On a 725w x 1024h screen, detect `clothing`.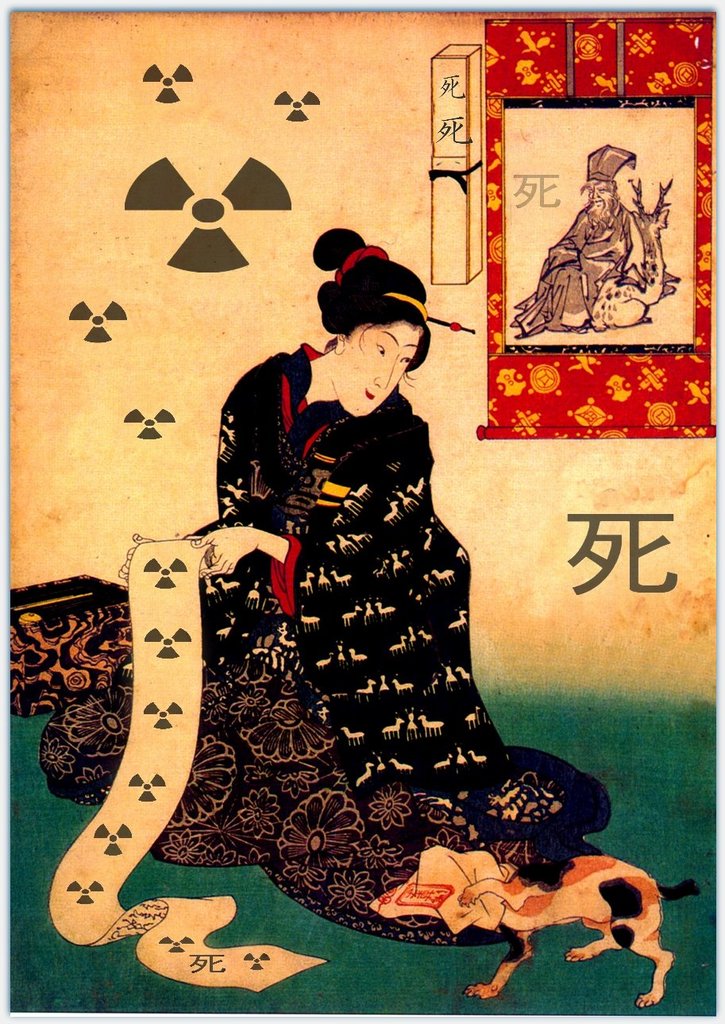
BBox(214, 303, 548, 829).
